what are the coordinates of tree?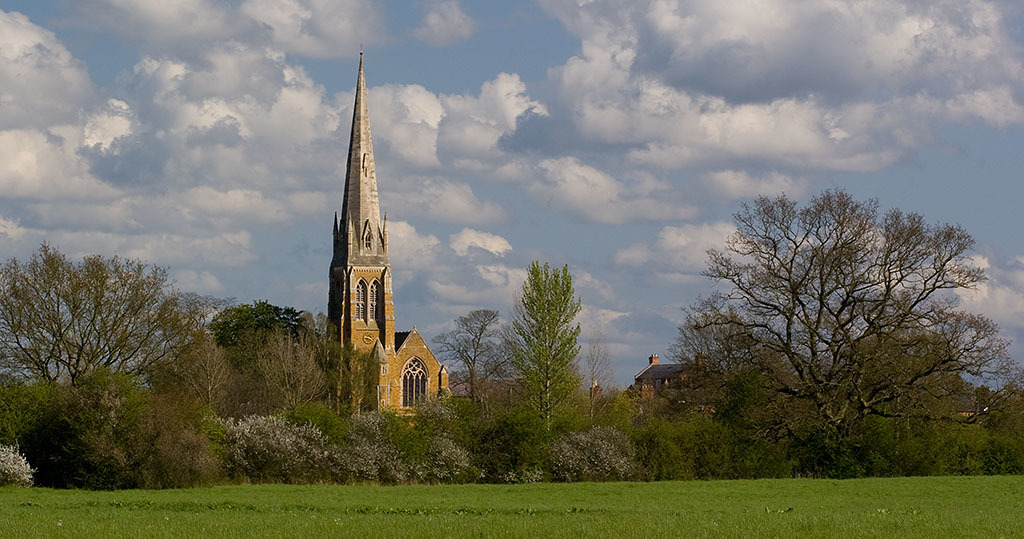
locate(428, 311, 507, 401).
